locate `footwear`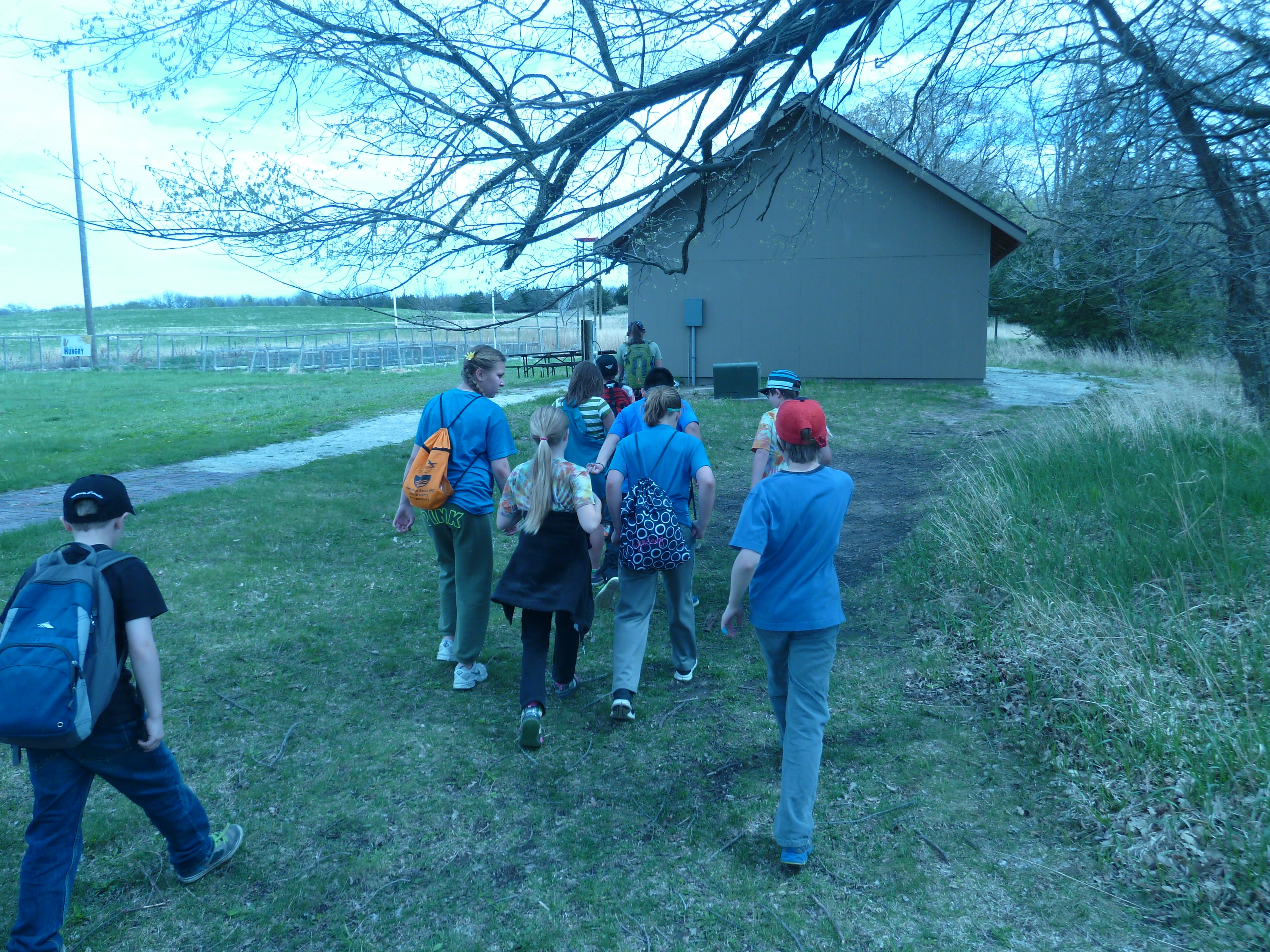
box(165, 228, 175, 238)
